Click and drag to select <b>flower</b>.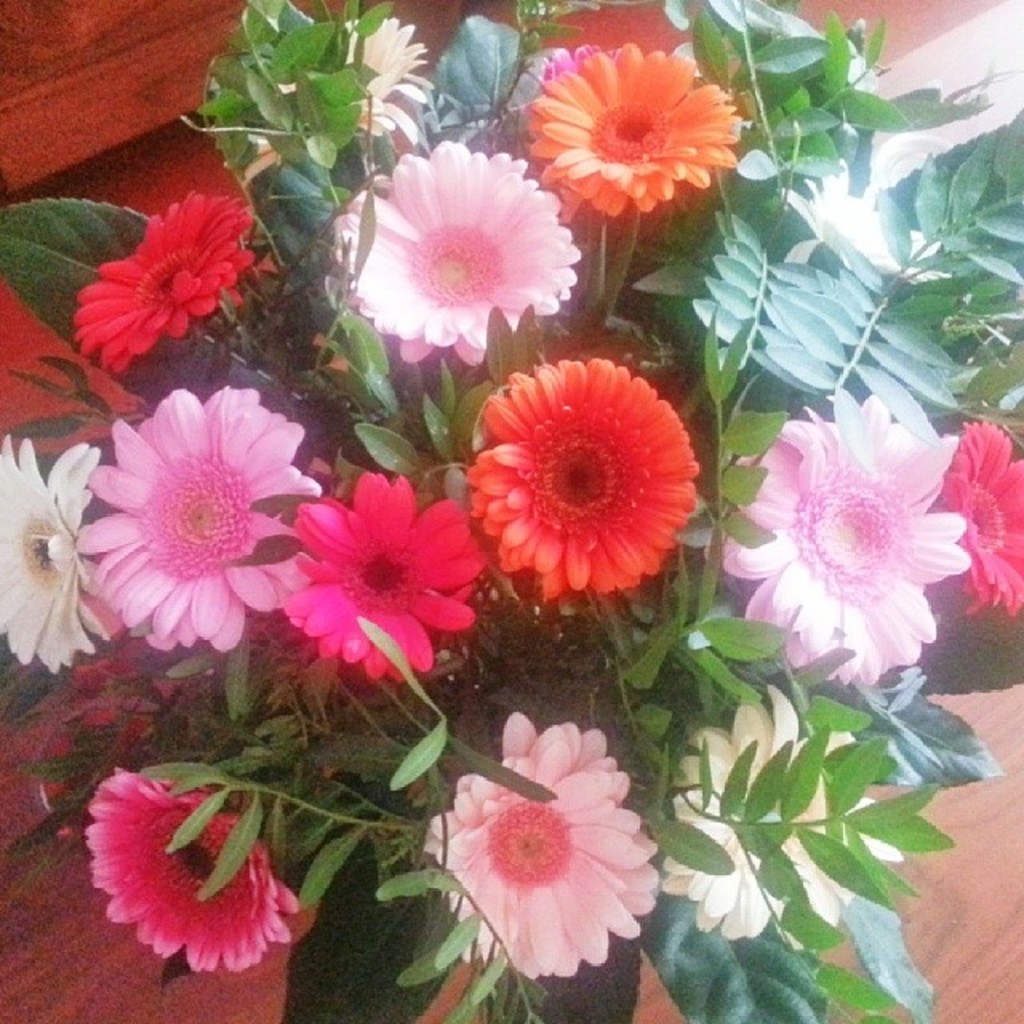
Selection: {"left": 542, "top": 42, "right": 619, "bottom": 80}.
